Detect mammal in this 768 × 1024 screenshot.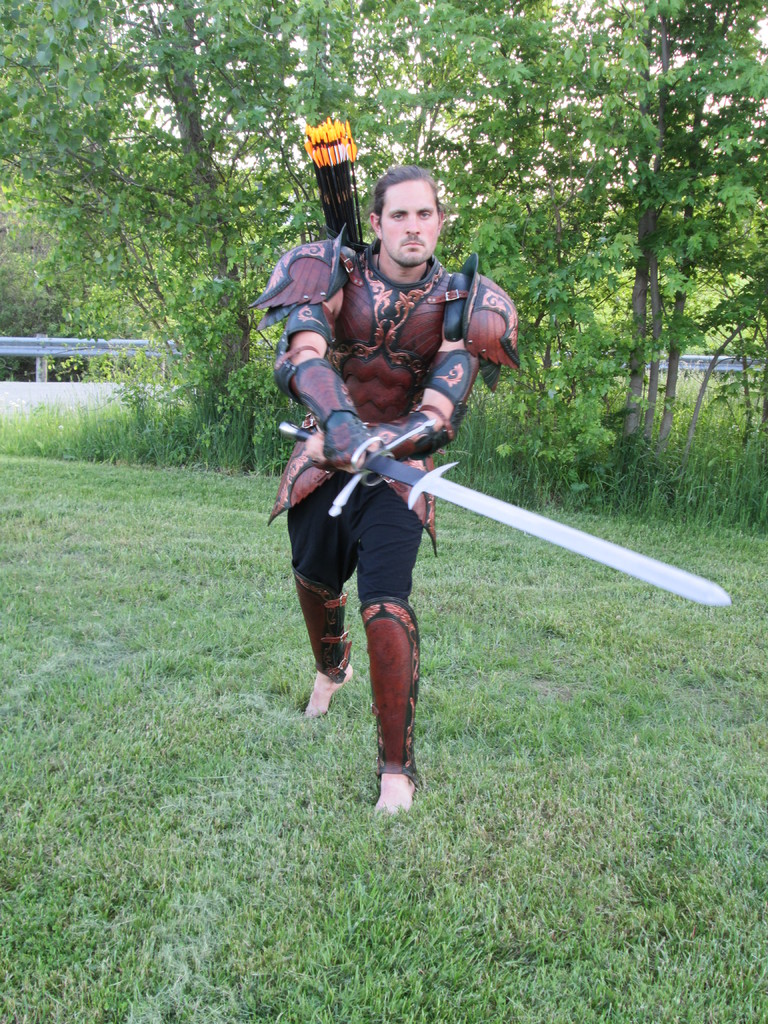
Detection: <region>267, 193, 521, 721</region>.
